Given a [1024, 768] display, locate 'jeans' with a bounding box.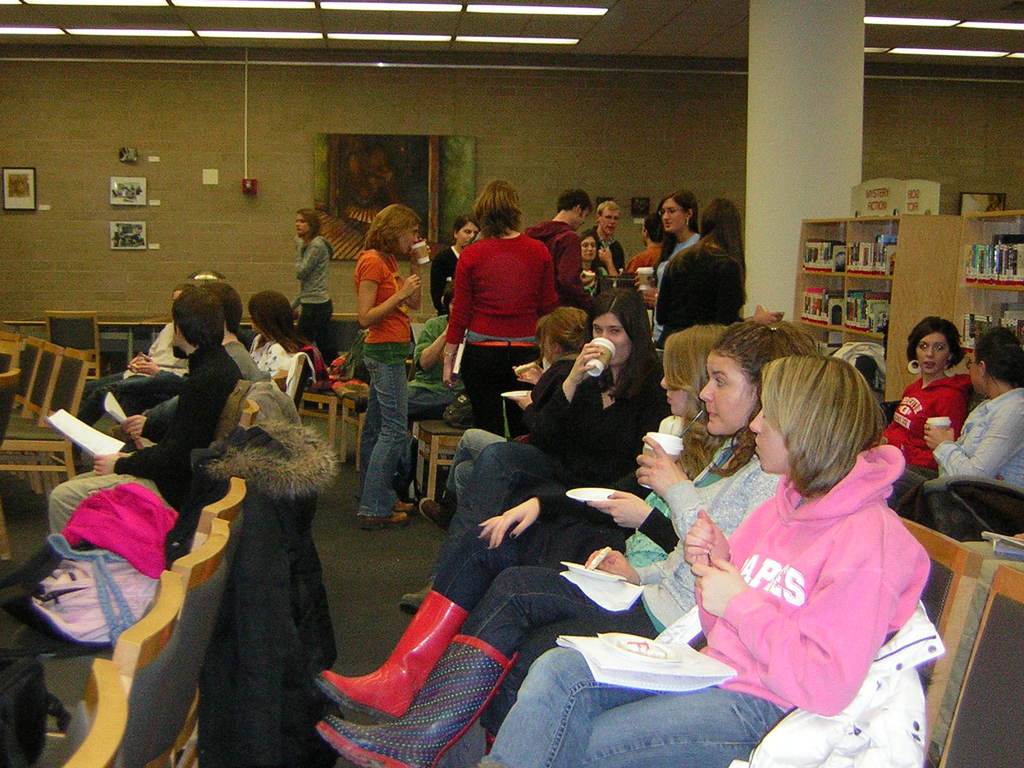
Located: l=141, t=397, r=175, b=419.
